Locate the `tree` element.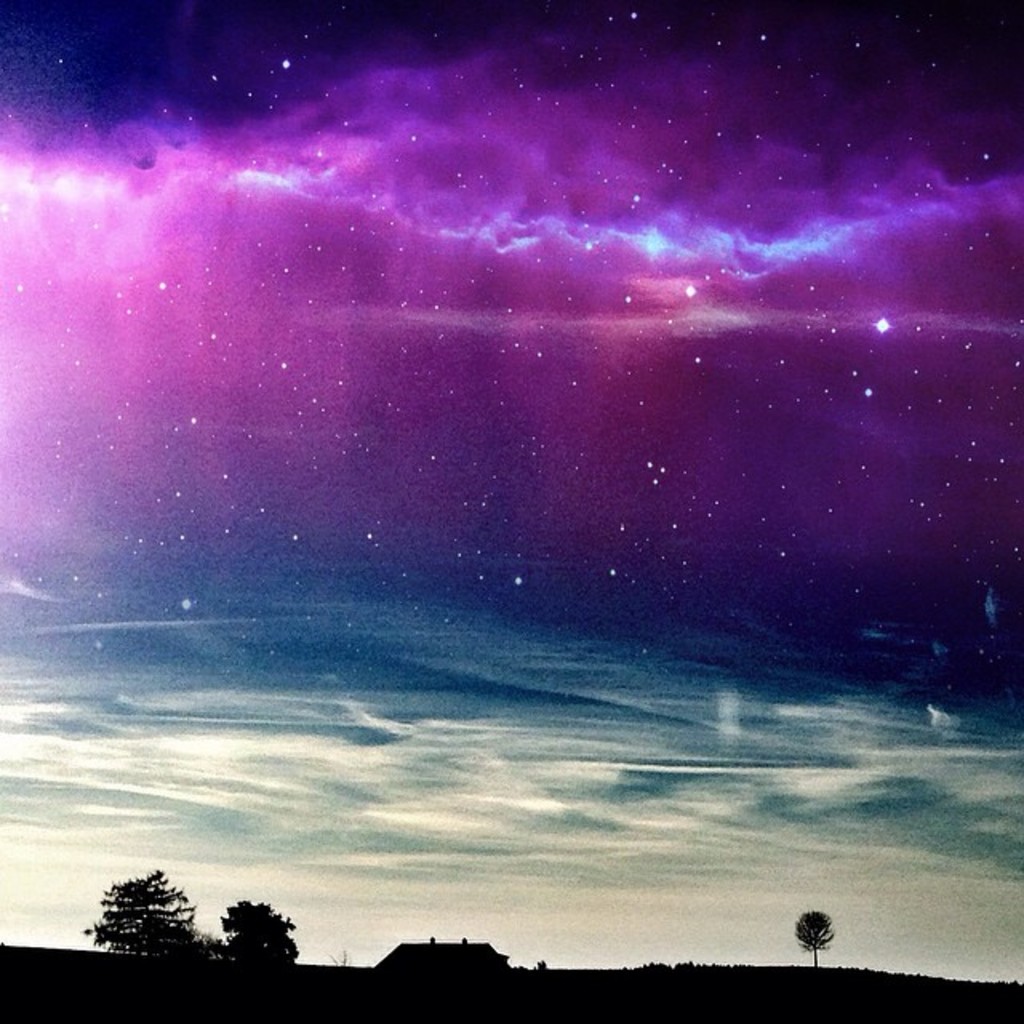
Element bbox: 214, 898, 301, 968.
